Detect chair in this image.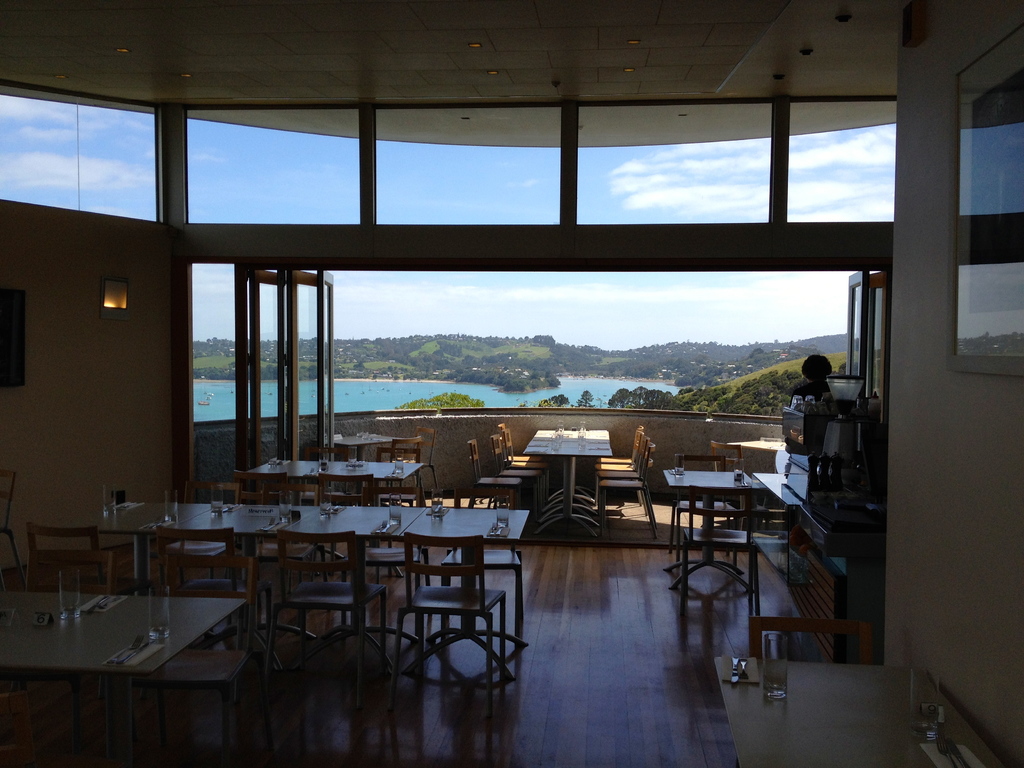
Detection: bbox=[313, 475, 371, 506].
